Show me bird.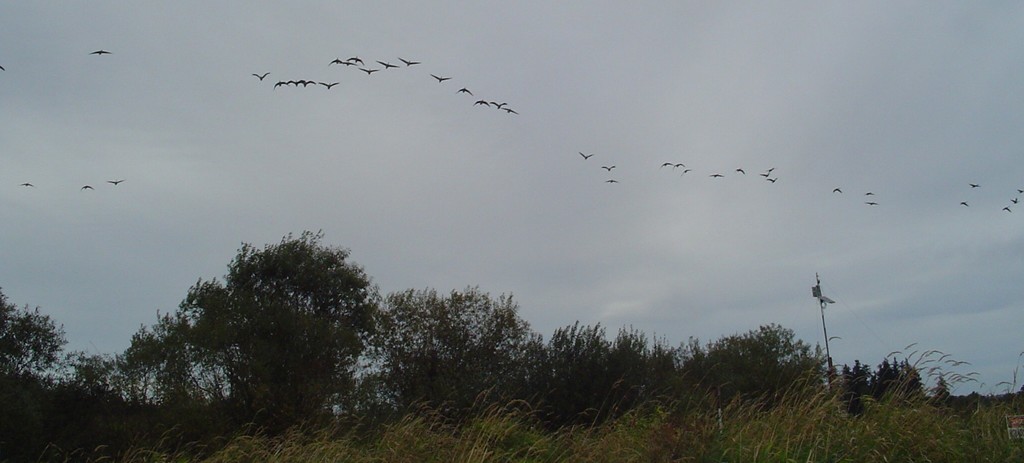
bird is here: region(671, 163, 686, 168).
